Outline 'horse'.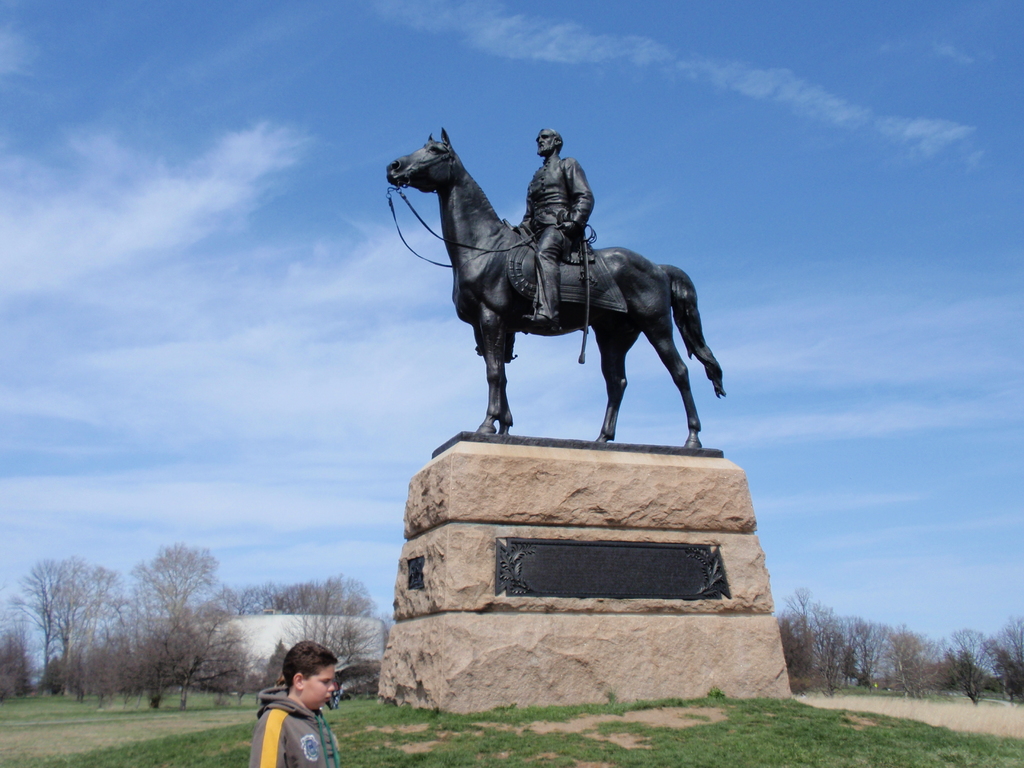
Outline: Rect(384, 125, 729, 452).
